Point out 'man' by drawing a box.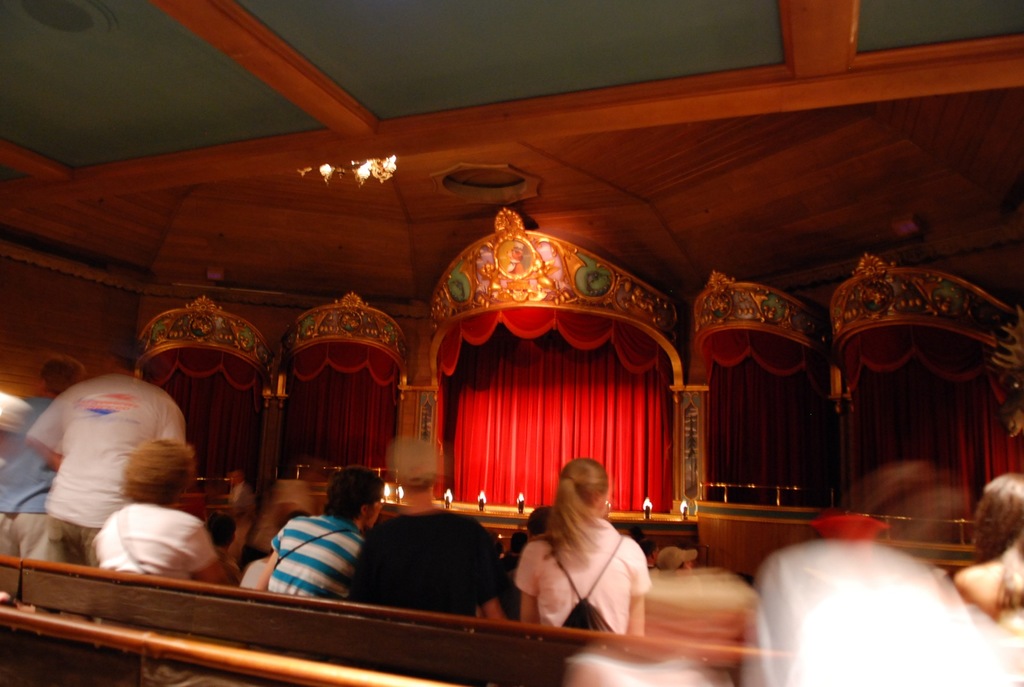
pyautogui.locateOnScreen(257, 462, 399, 602).
